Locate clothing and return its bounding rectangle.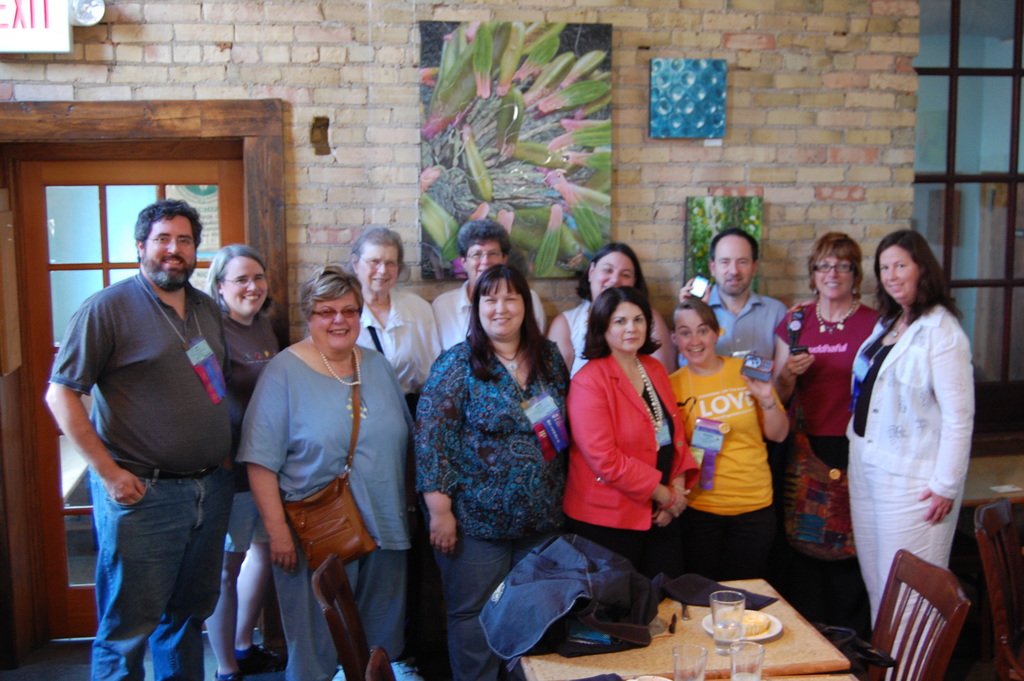
BBox(409, 350, 560, 543).
